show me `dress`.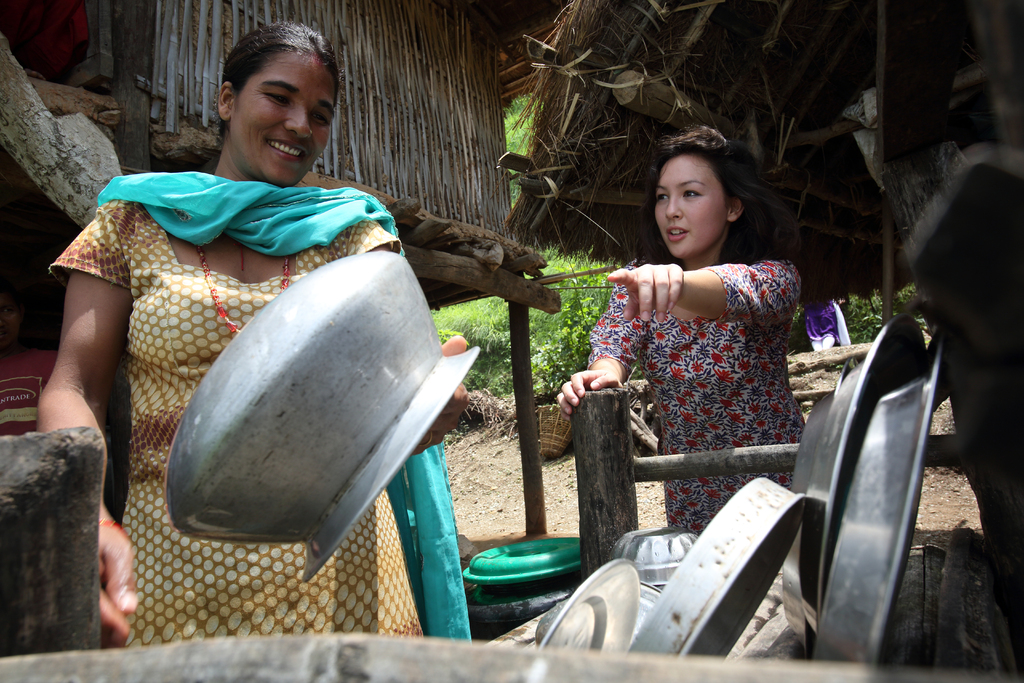
`dress` is here: <region>589, 247, 813, 545</region>.
